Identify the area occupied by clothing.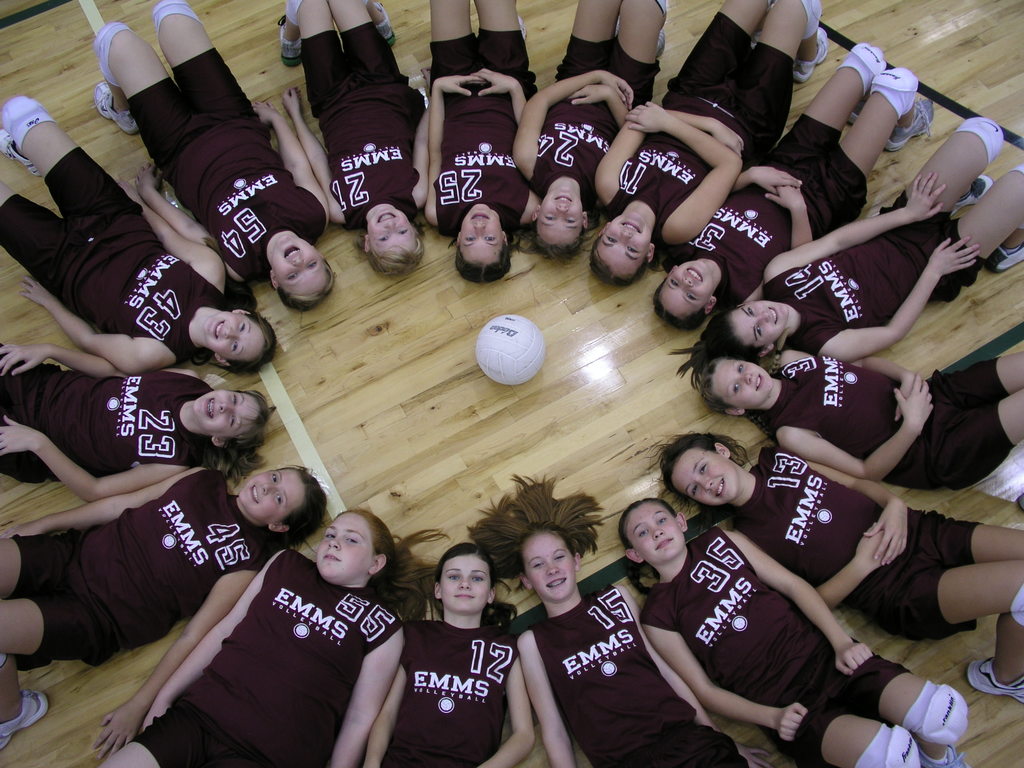
Area: l=117, t=42, r=329, b=275.
